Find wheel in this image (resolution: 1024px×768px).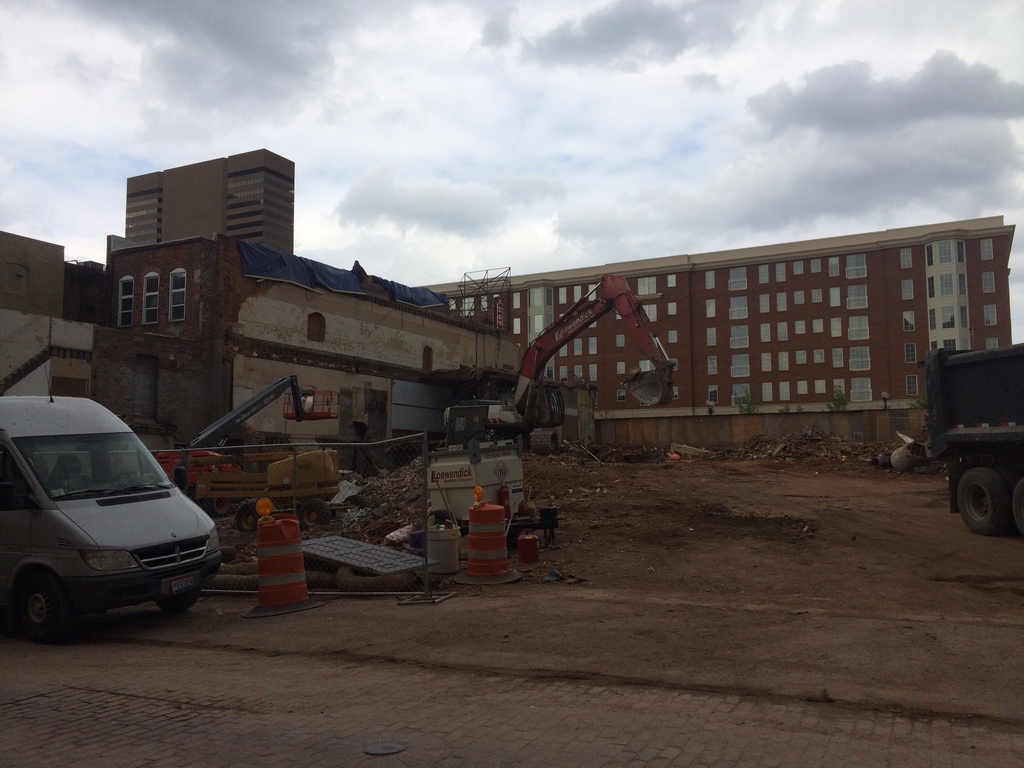
10 571 76 642.
